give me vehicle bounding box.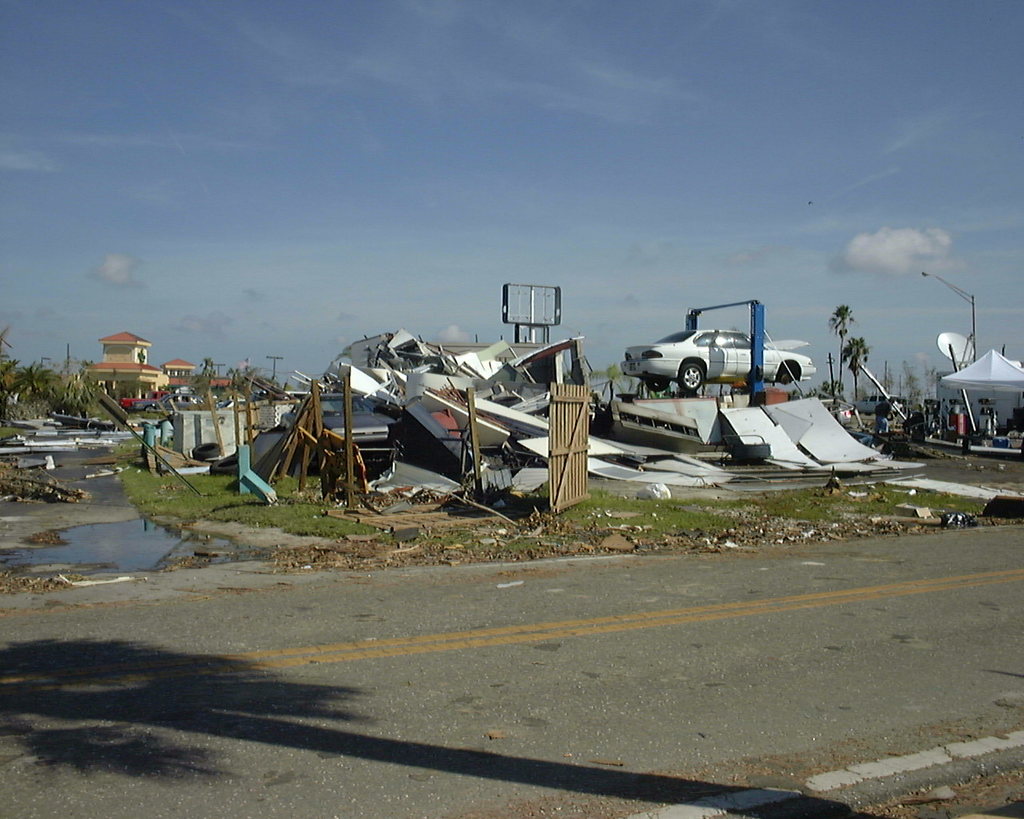
<bbox>855, 393, 910, 415</bbox>.
